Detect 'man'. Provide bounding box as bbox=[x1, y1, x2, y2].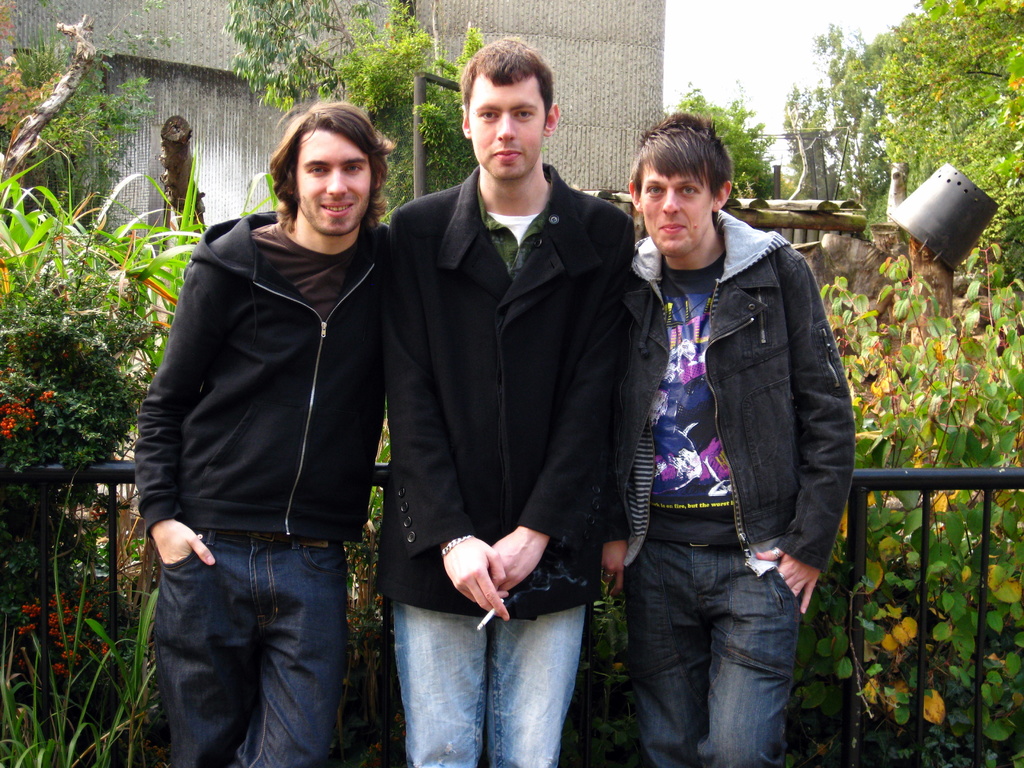
bbox=[374, 29, 649, 746].
